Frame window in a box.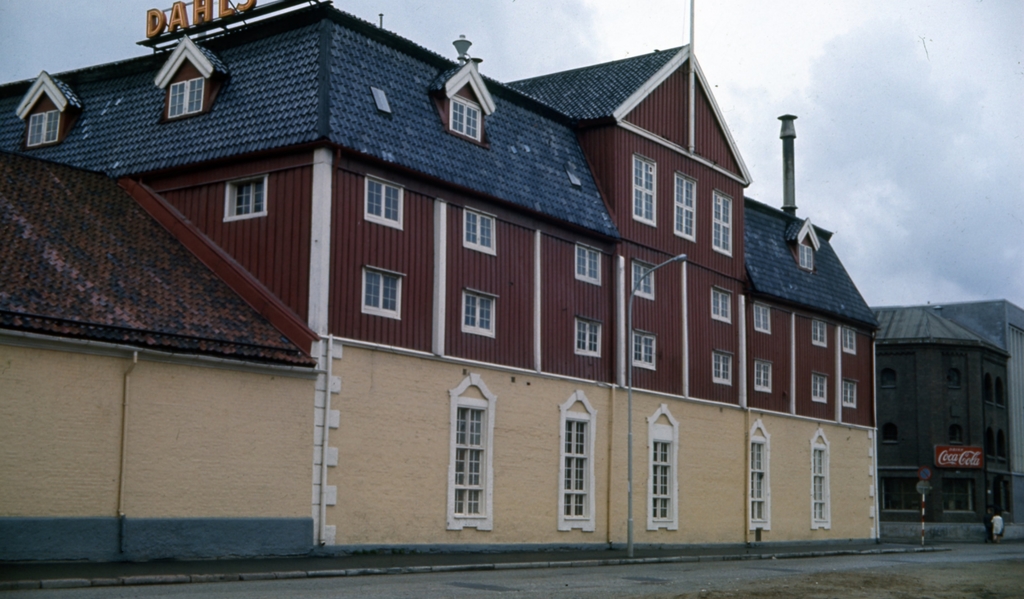
[left=168, top=78, right=202, bottom=117].
